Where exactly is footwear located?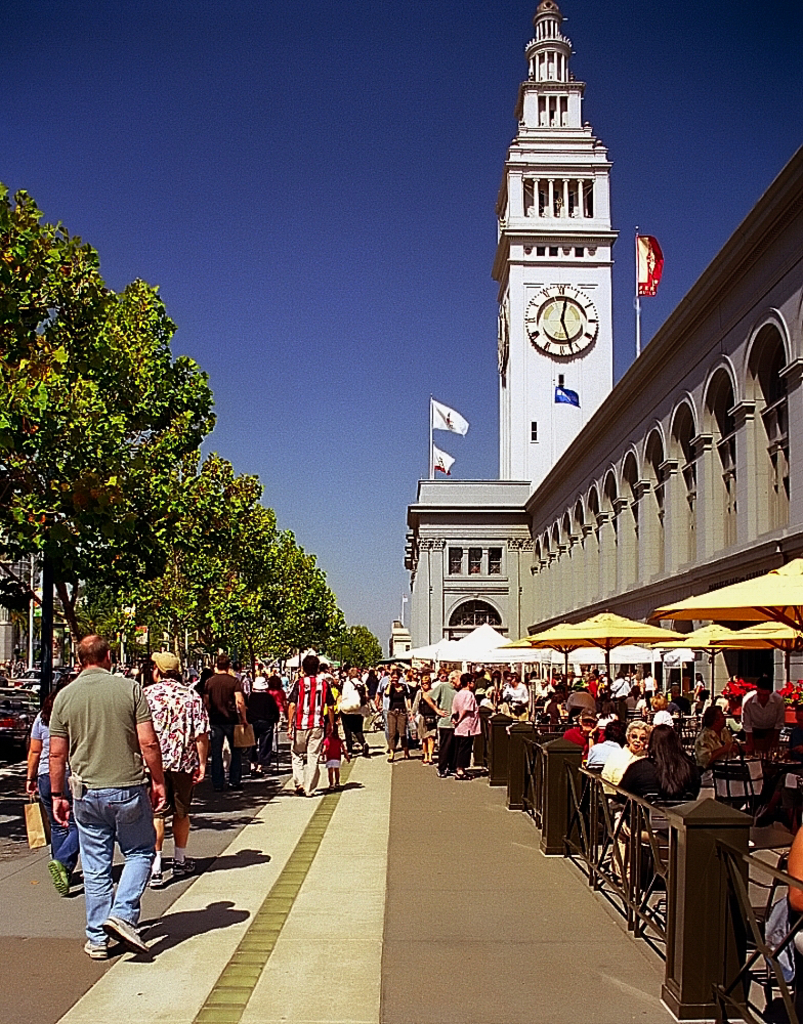
Its bounding box is 96 913 152 961.
